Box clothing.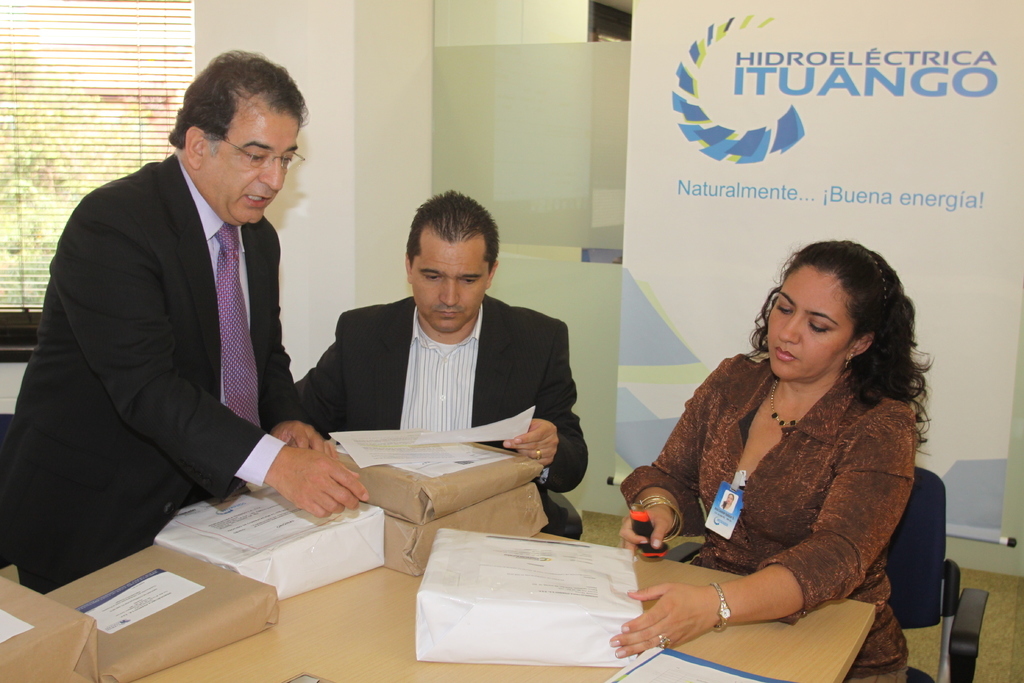
box=[0, 153, 308, 596].
